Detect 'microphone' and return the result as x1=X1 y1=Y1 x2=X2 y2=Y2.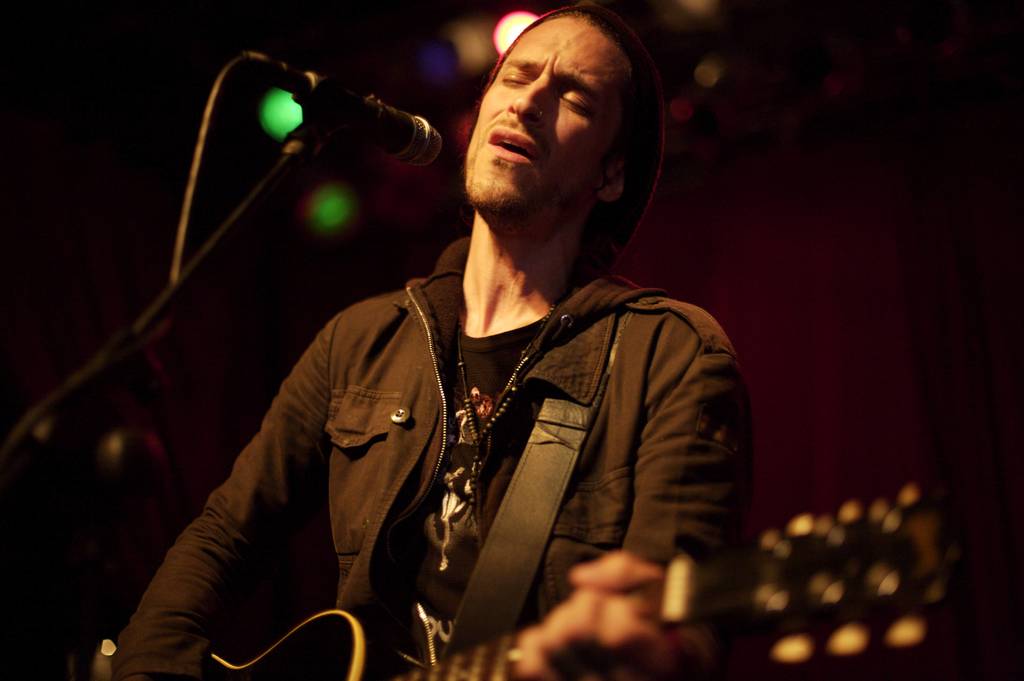
x1=257 y1=57 x2=459 y2=181.
